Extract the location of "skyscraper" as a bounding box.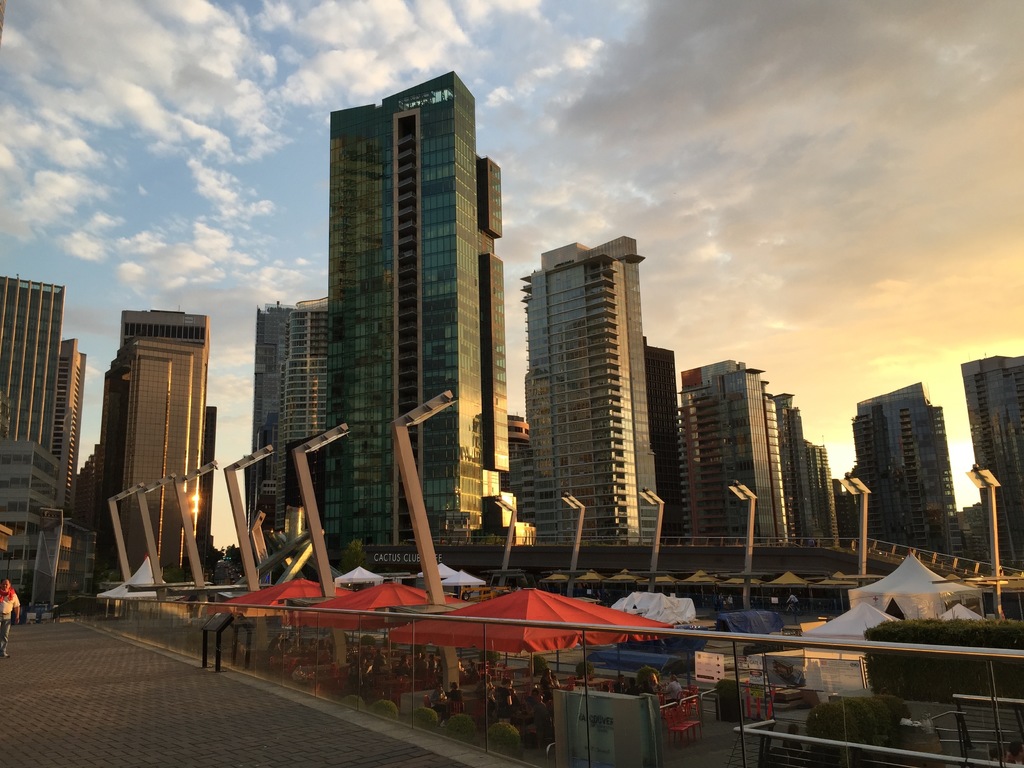
[left=856, top=367, right=965, bottom=584].
